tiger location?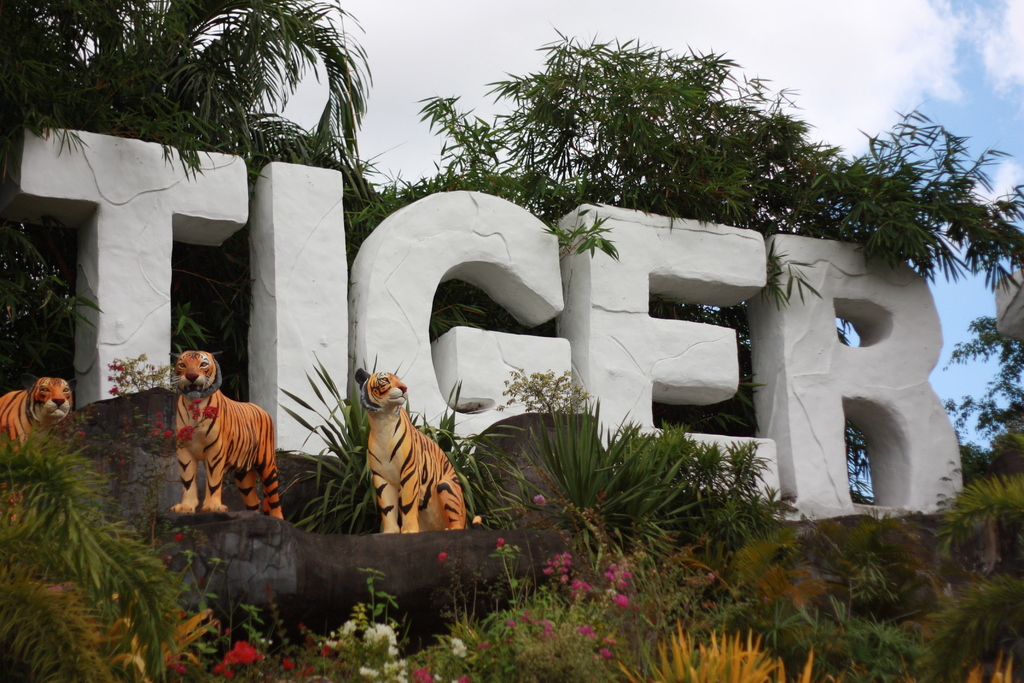
region(353, 366, 465, 534)
